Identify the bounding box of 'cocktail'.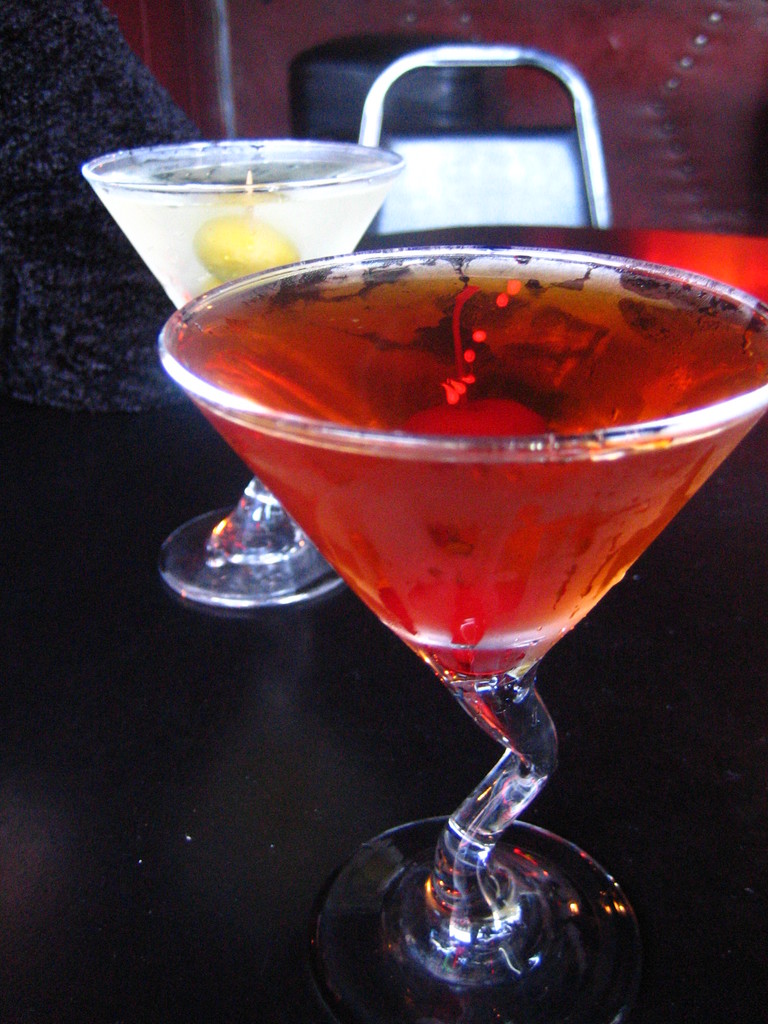
box(154, 232, 767, 1023).
